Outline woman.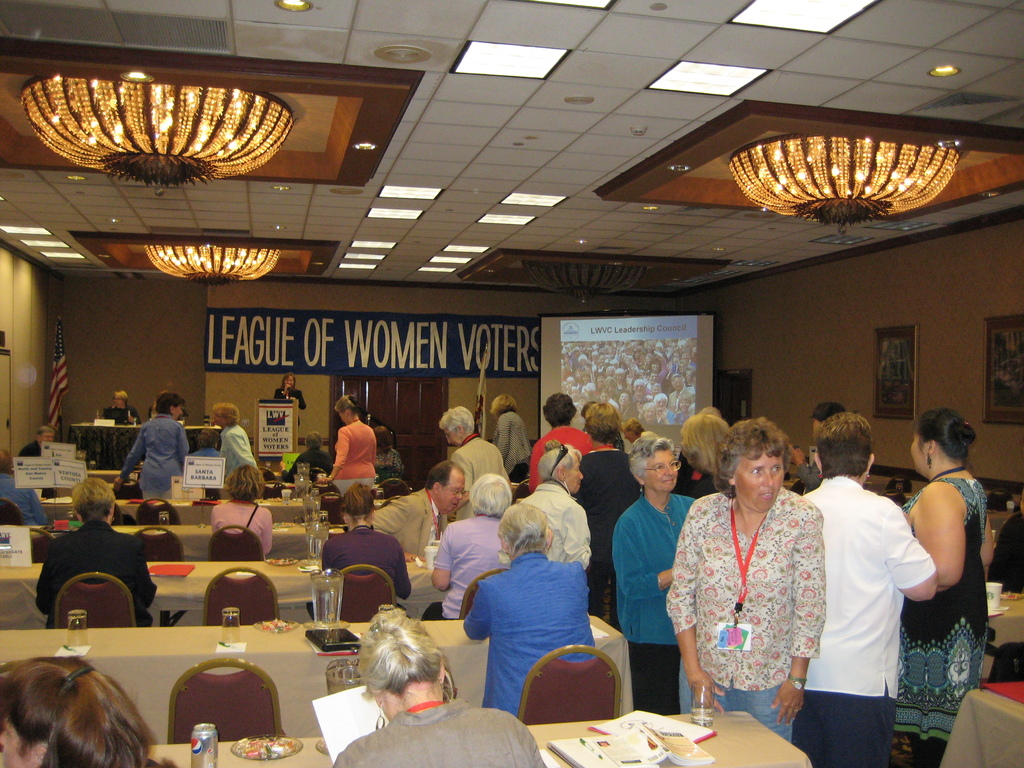
Outline: 489:397:526:481.
